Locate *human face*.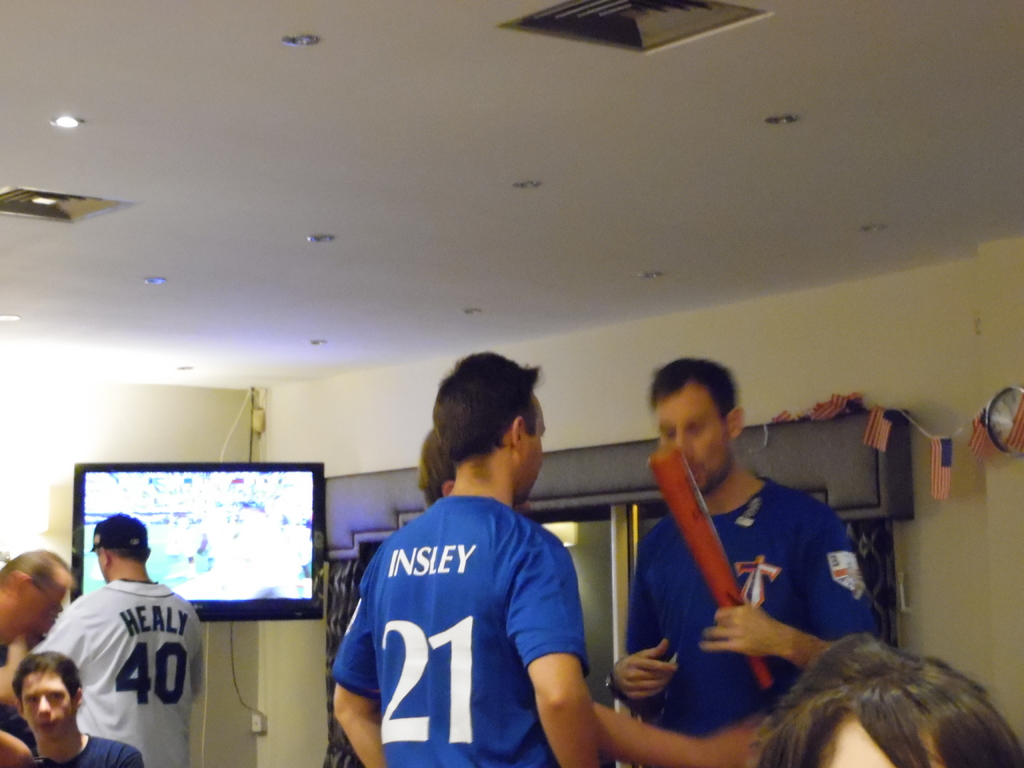
Bounding box: locate(22, 671, 72, 737).
